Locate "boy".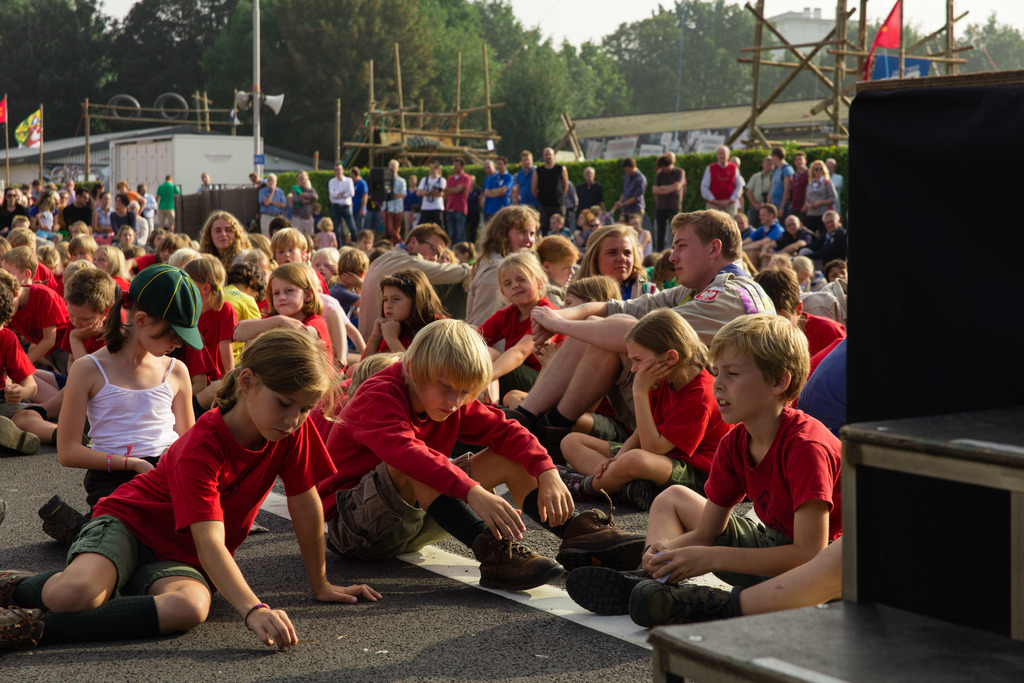
Bounding box: [x1=304, y1=319, x2=566, y2=595].
